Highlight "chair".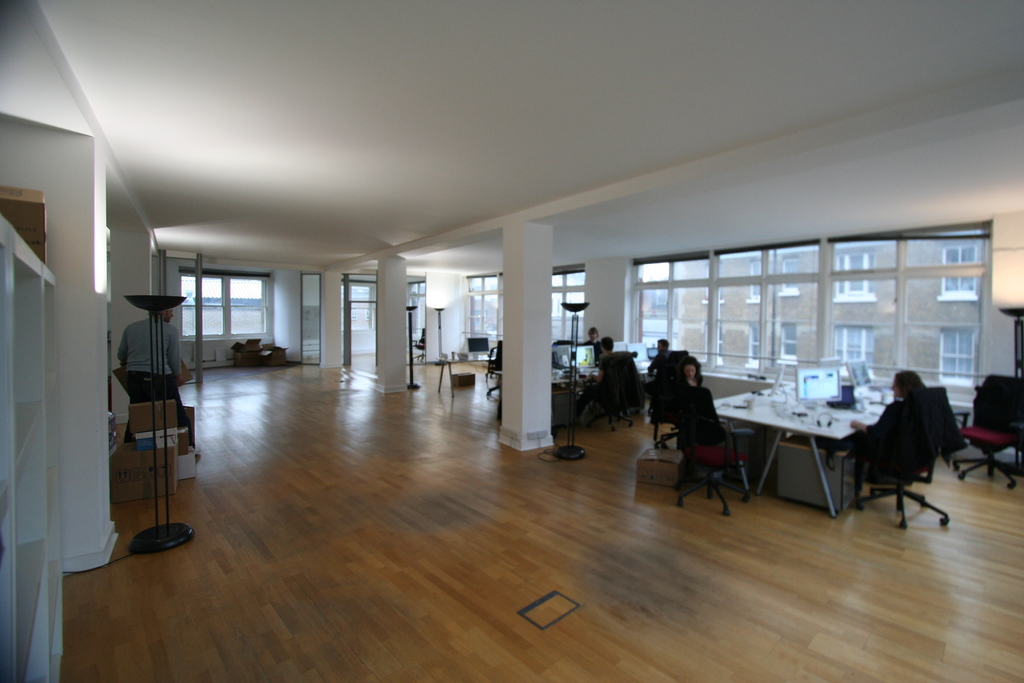
Highlighted region: locate(640, 352, 692, 421).
